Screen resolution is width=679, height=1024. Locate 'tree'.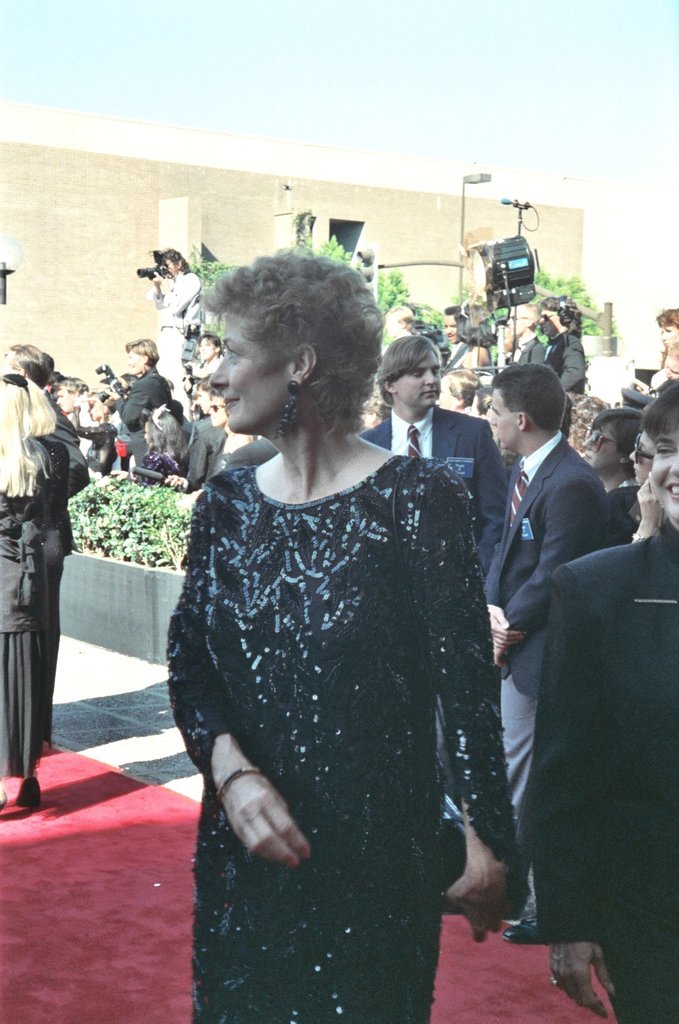
(left=194, top=217, right=409, bottom=366).
